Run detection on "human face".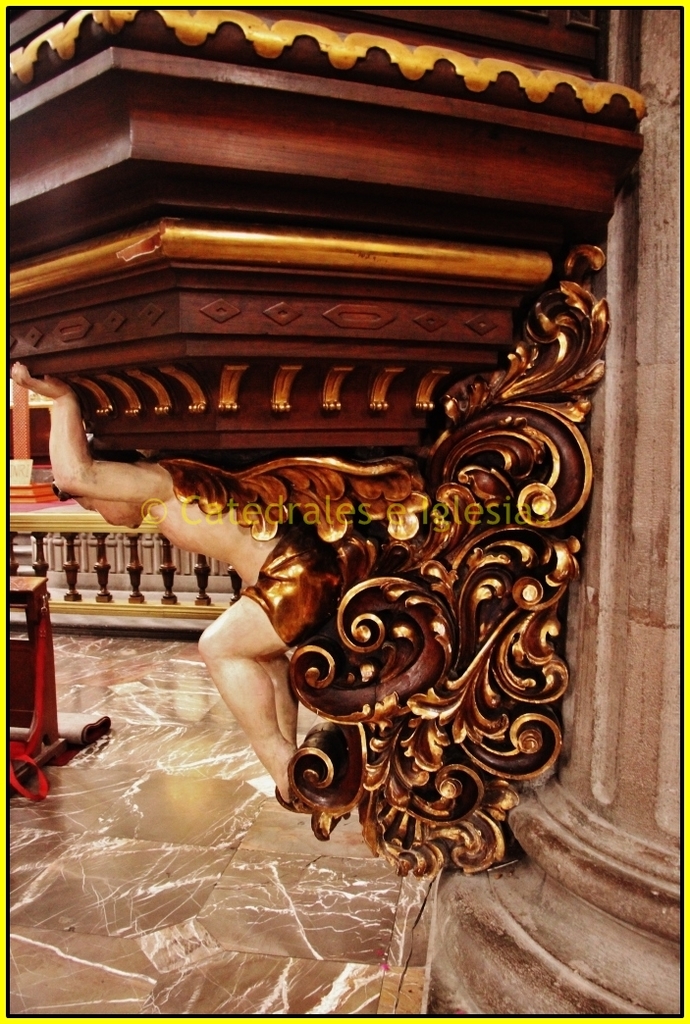
Result: 69, 497, 139, 539.
